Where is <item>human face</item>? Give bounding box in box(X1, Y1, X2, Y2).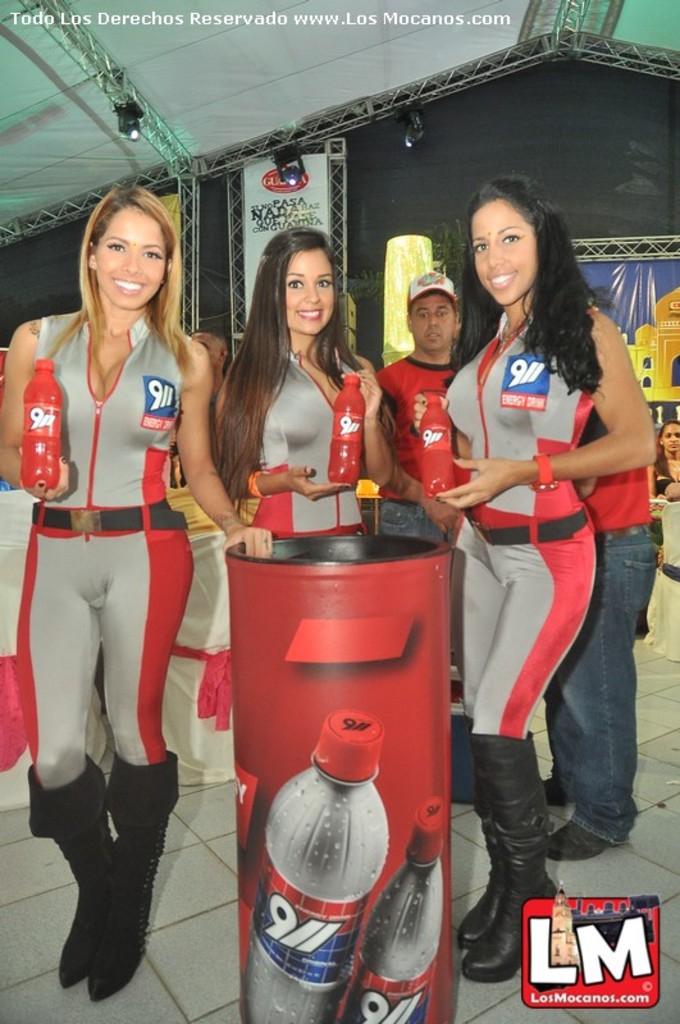
box(282, 248, 339, 338).
